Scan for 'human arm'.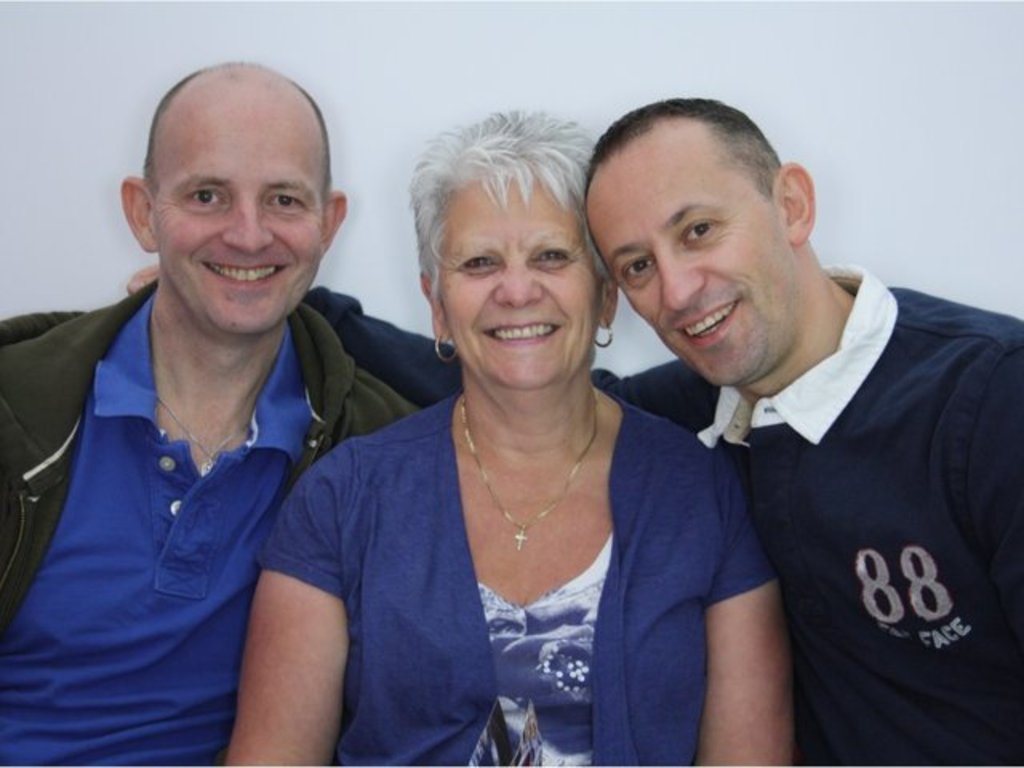
Scan result: 219/520/362/750.
